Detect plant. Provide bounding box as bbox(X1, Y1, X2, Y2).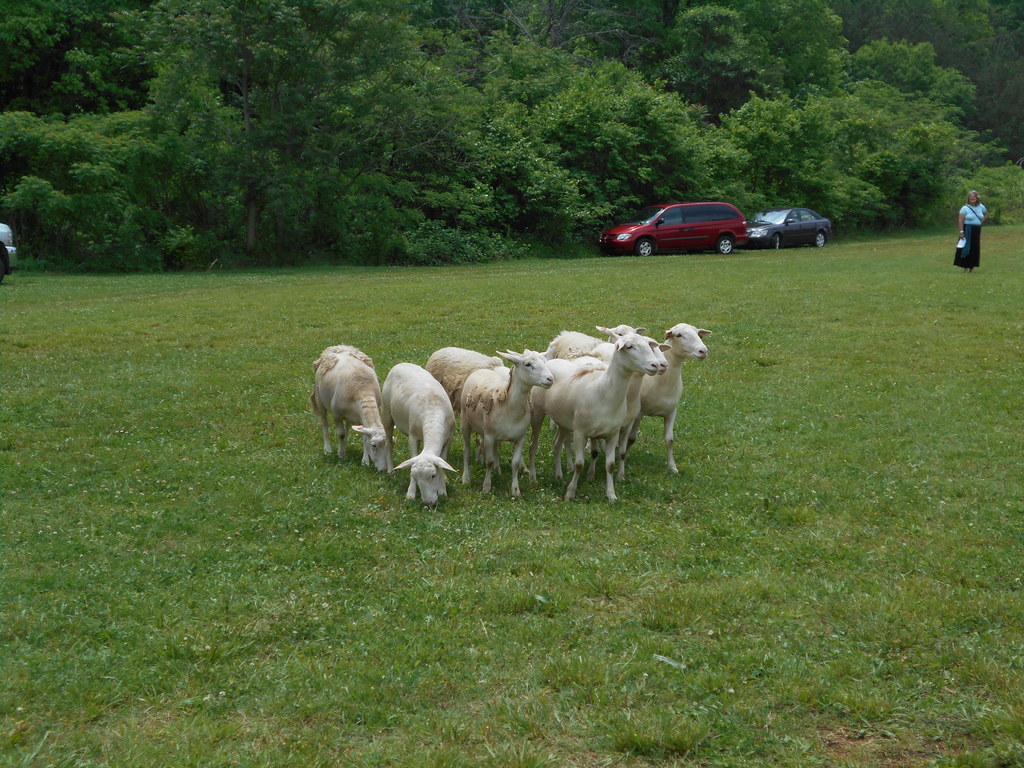
bbox(379, 215, 532, 268).
